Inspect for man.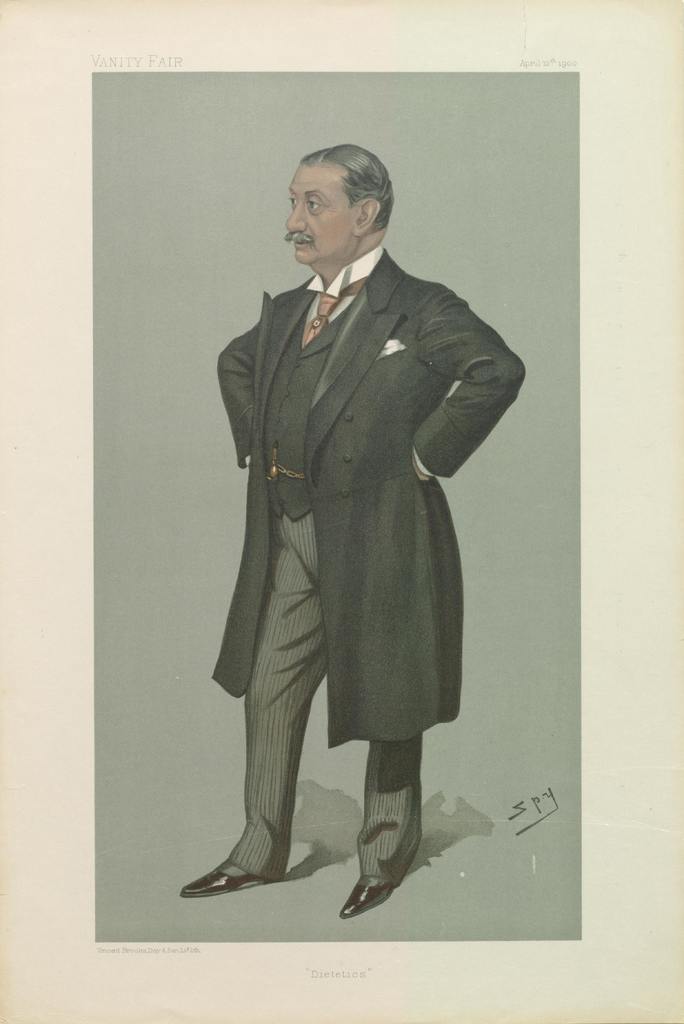
Inspection: BBox(192, 152, 503, 904).
